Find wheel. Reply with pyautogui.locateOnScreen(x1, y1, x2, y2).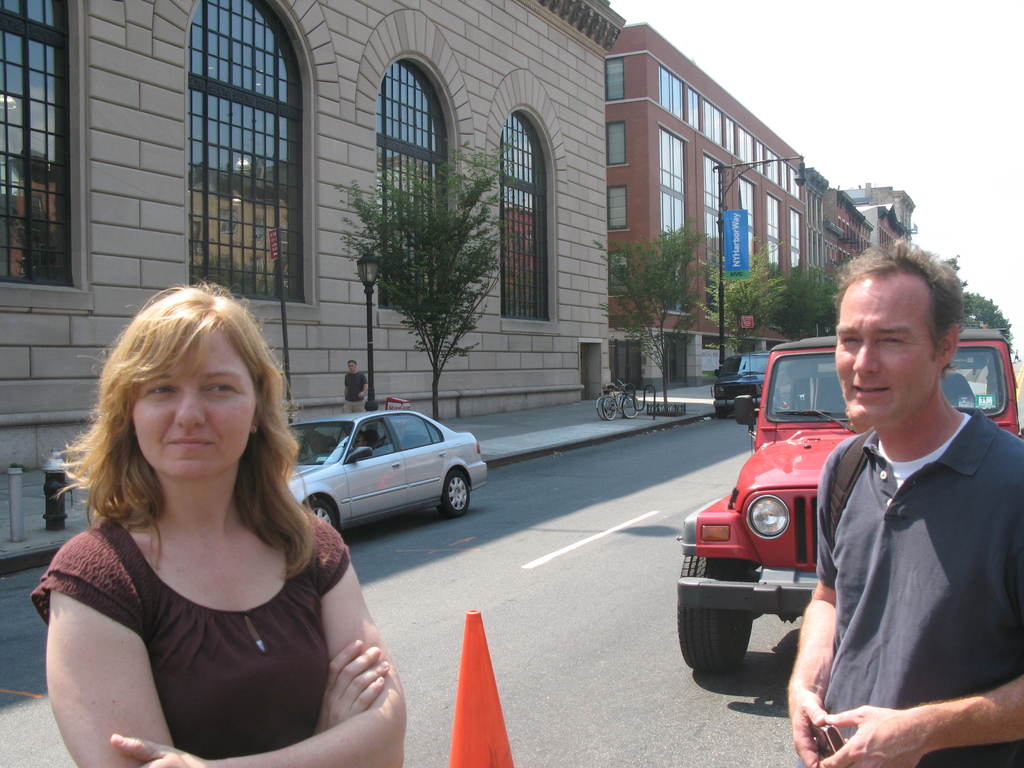
pyautogui.locateOnScreen(307, 499, 335, 540).
